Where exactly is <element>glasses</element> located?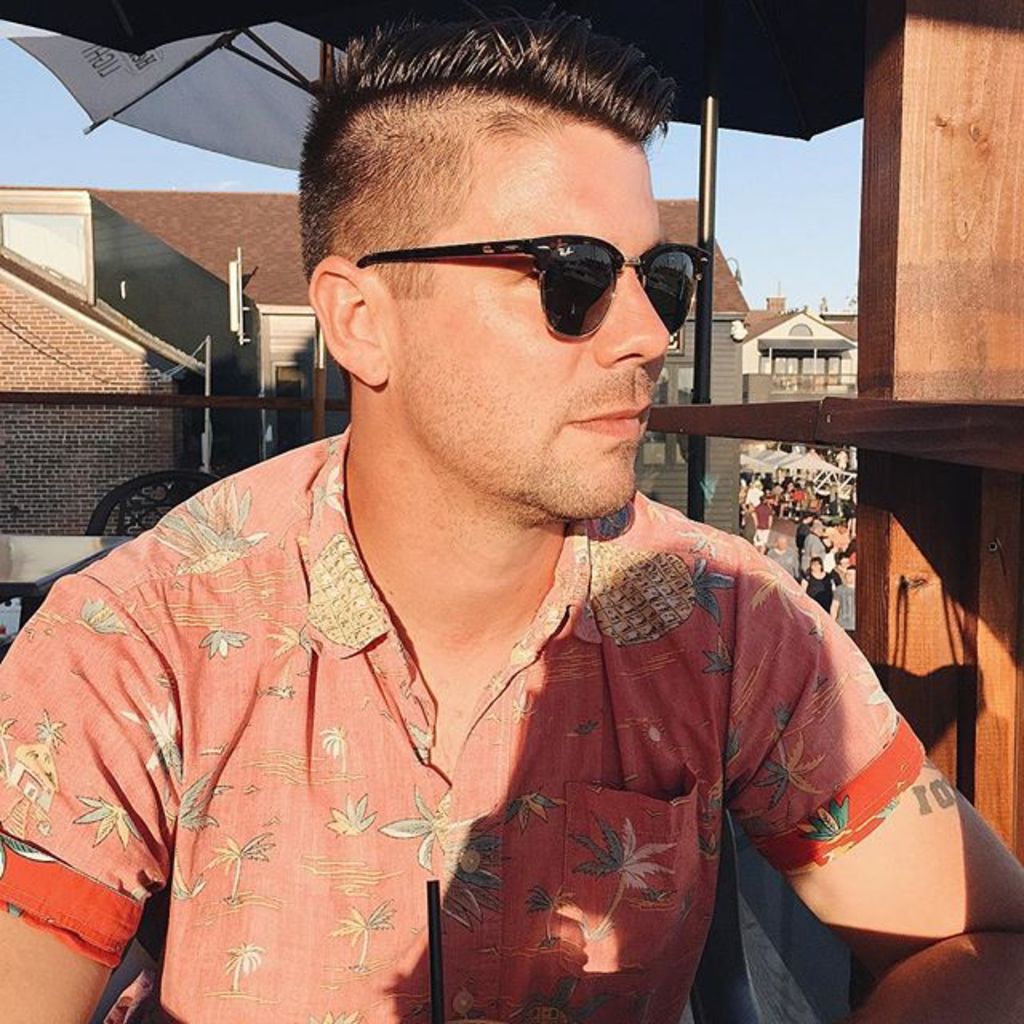
Its bounding box is x1=352, y1=221, x2=706, y2=341.
